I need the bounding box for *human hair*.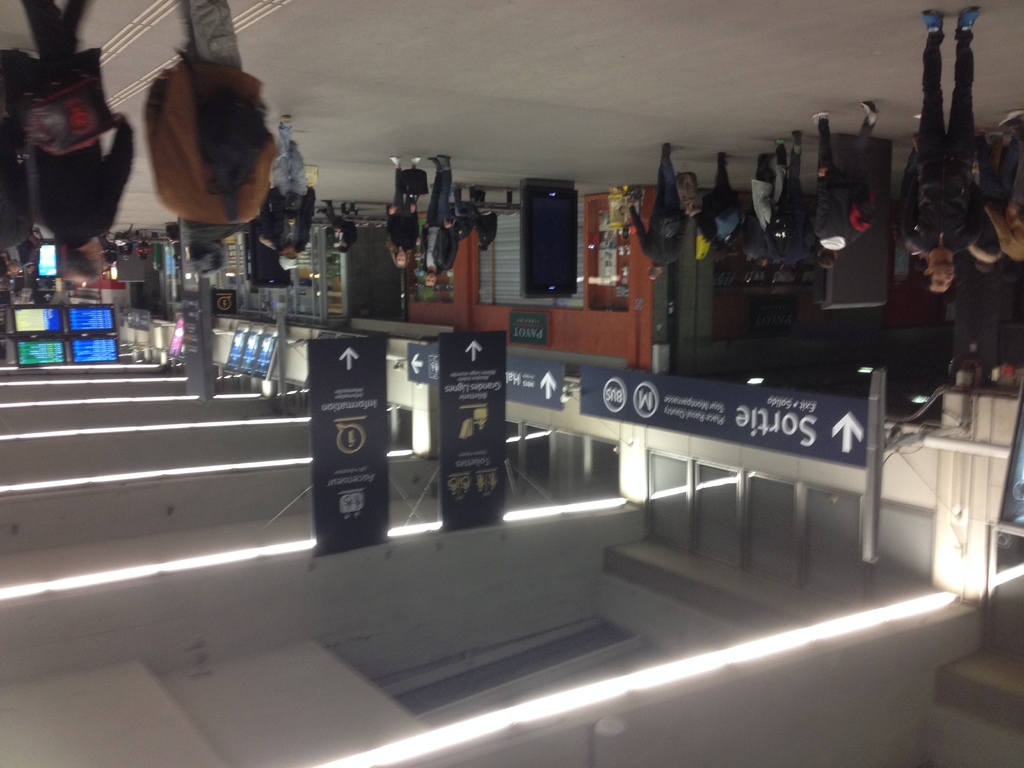
Here it is: 186/241/227/275.
